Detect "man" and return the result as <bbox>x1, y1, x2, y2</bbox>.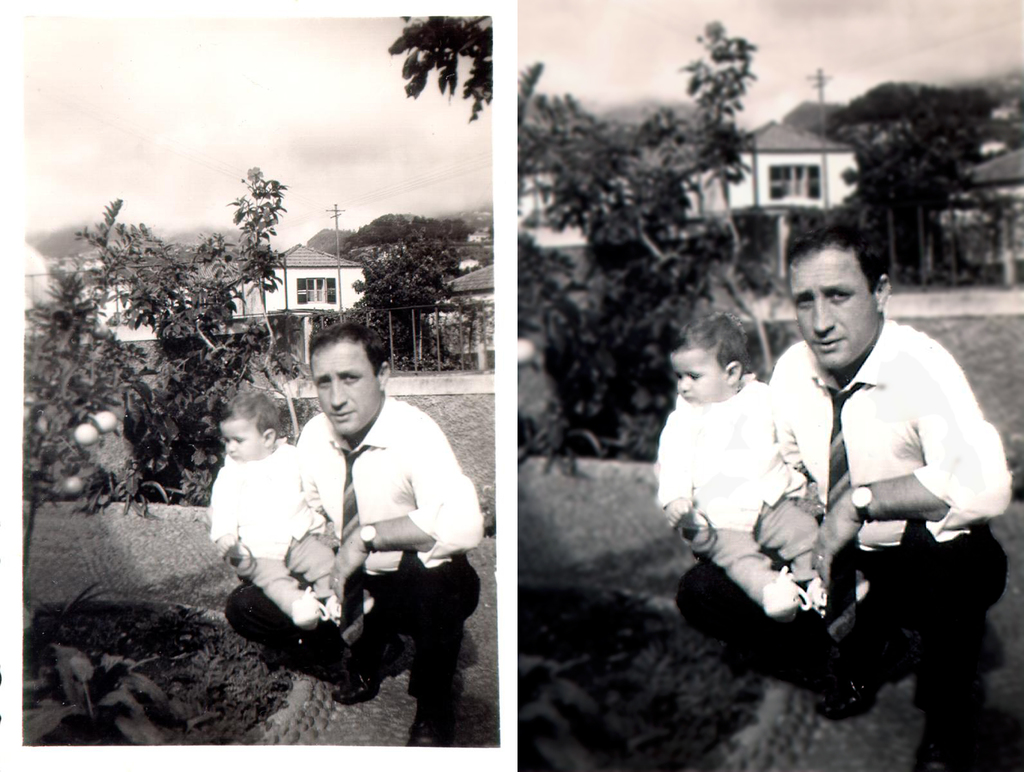
<bbox>738, 229, 998, 748</bbox>.
